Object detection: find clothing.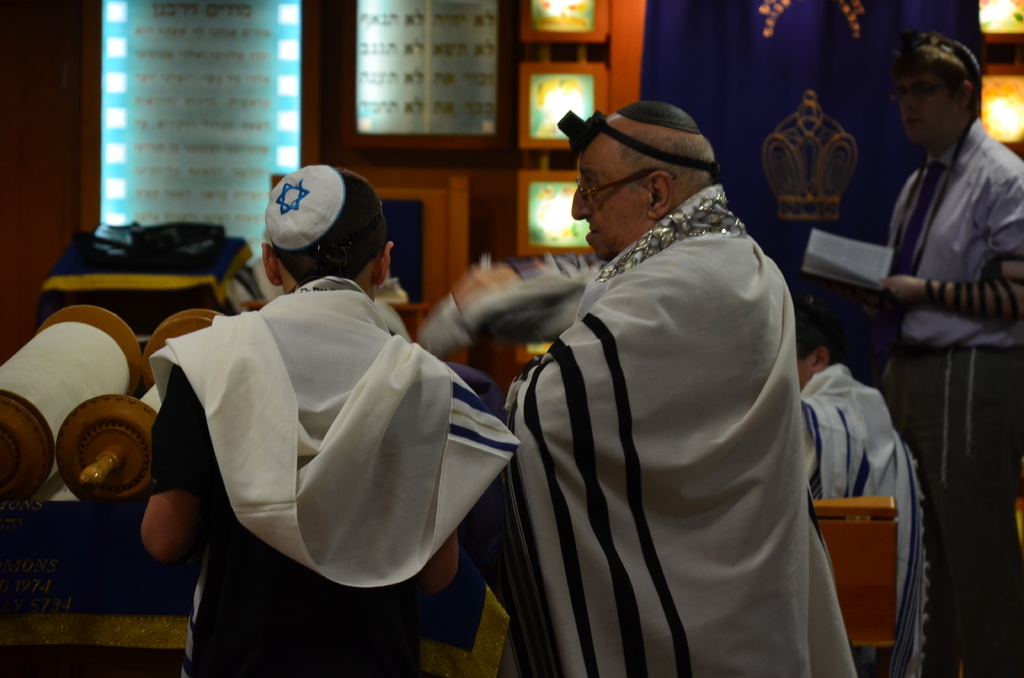
795:364:915:677.
